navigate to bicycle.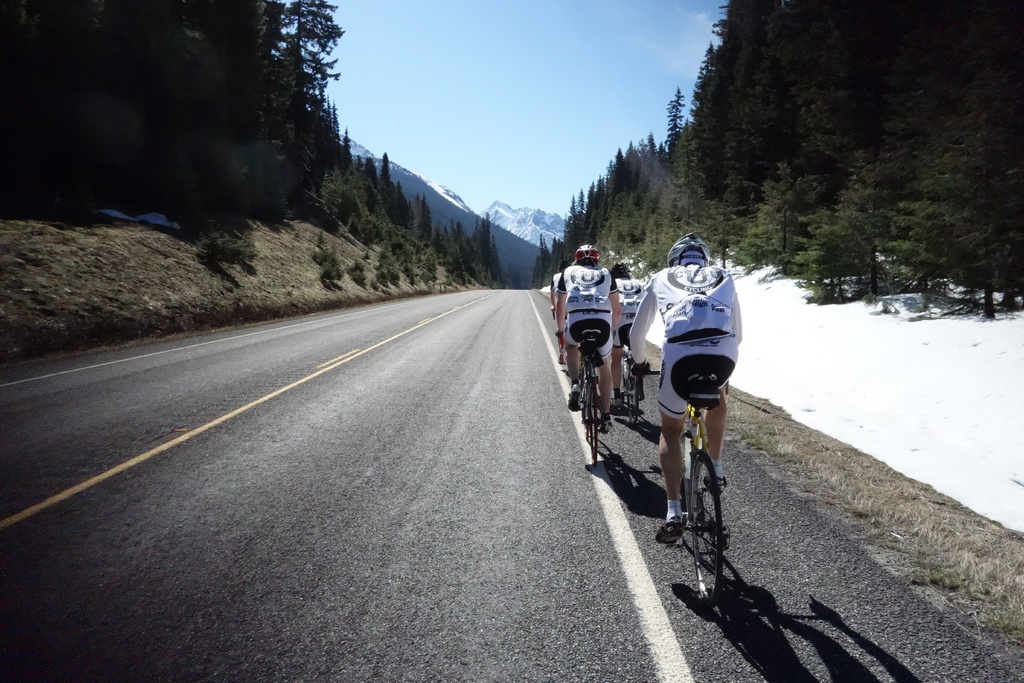
Navigation target: 563,327,610,468.
